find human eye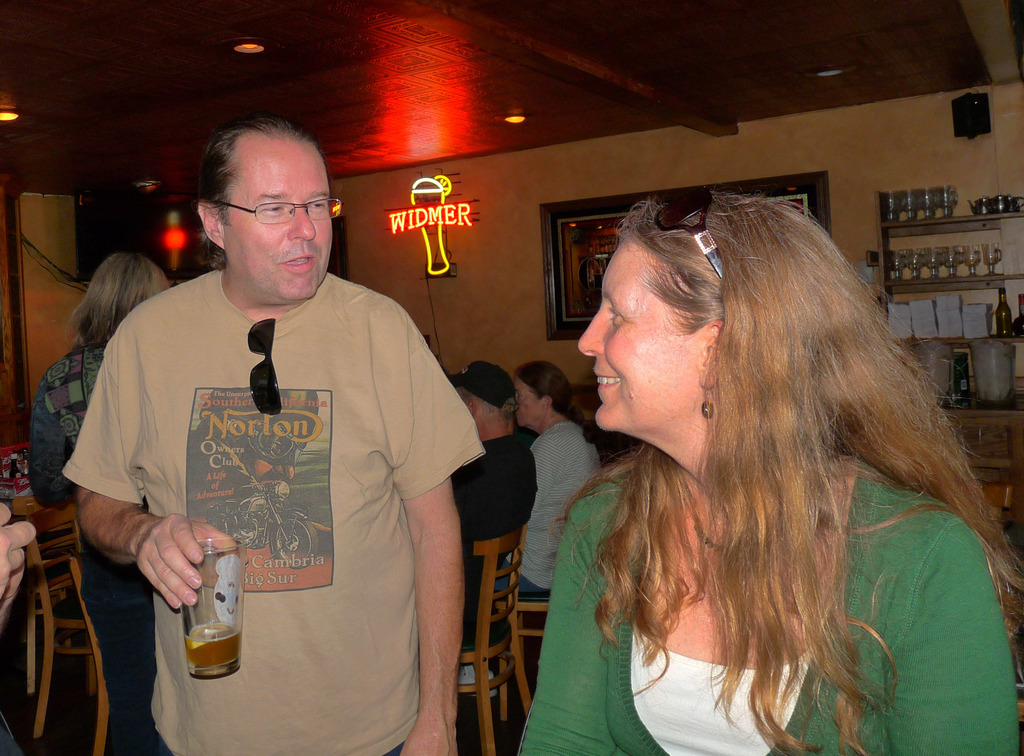
Rect(310, 197, 325, 211)
